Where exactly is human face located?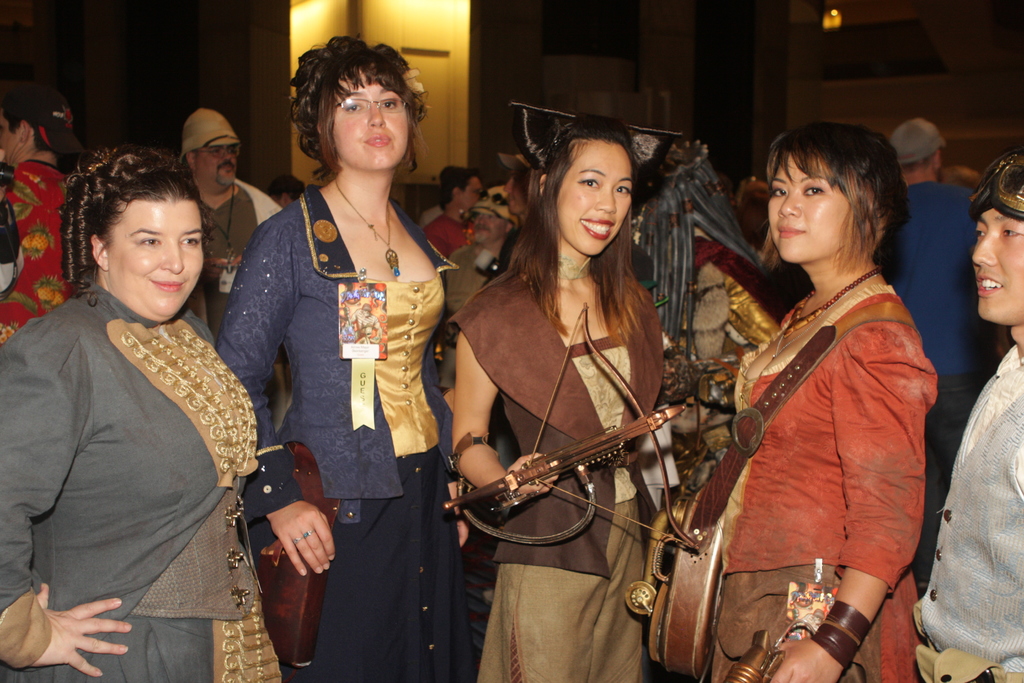
Its bounding box is (left=461, top=178, right=483, bottom=213).
